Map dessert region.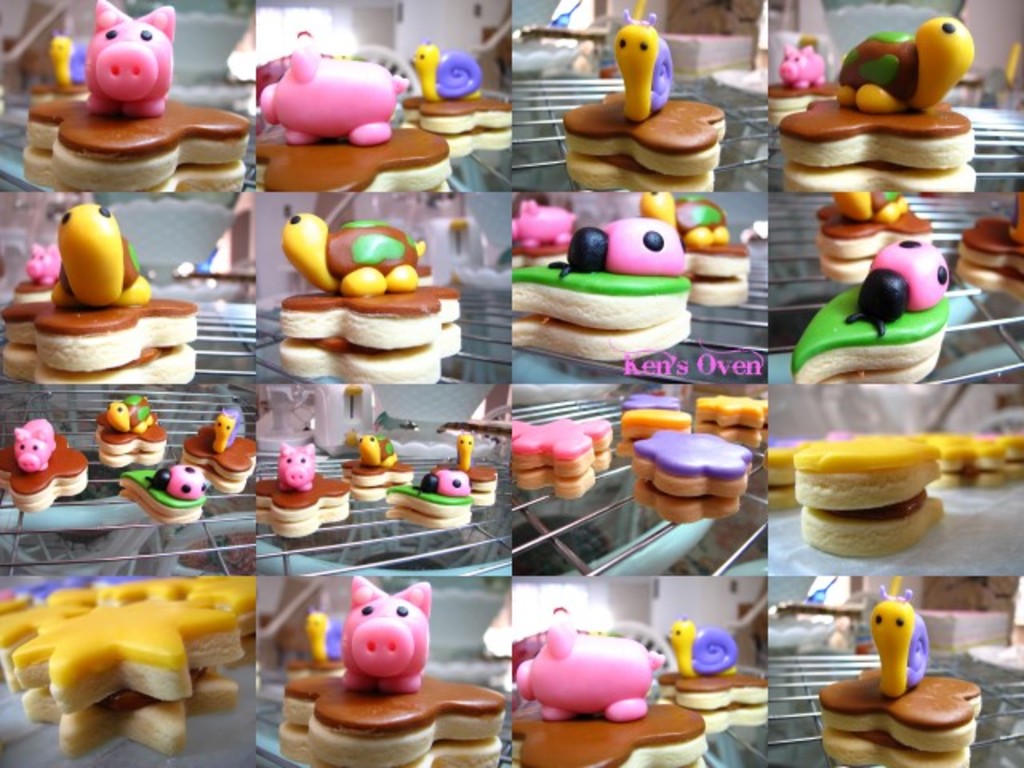
Mapped to BBox(619, 410, 696, 451).
